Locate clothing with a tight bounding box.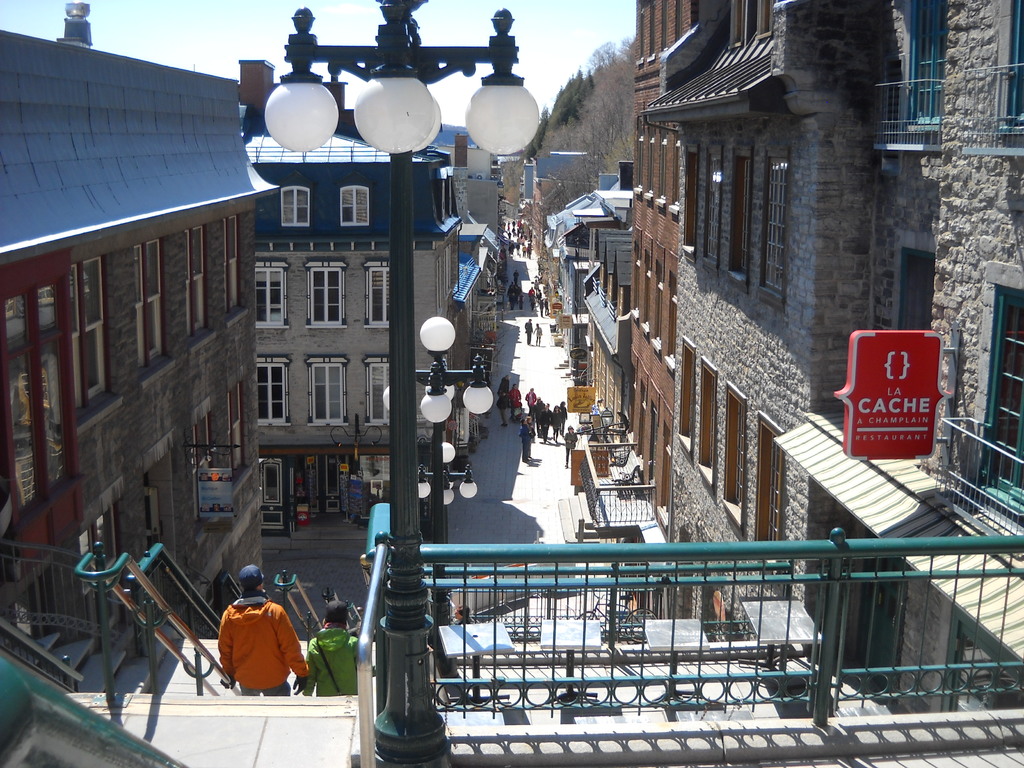
bbox=(540, 300, 543, 316).
